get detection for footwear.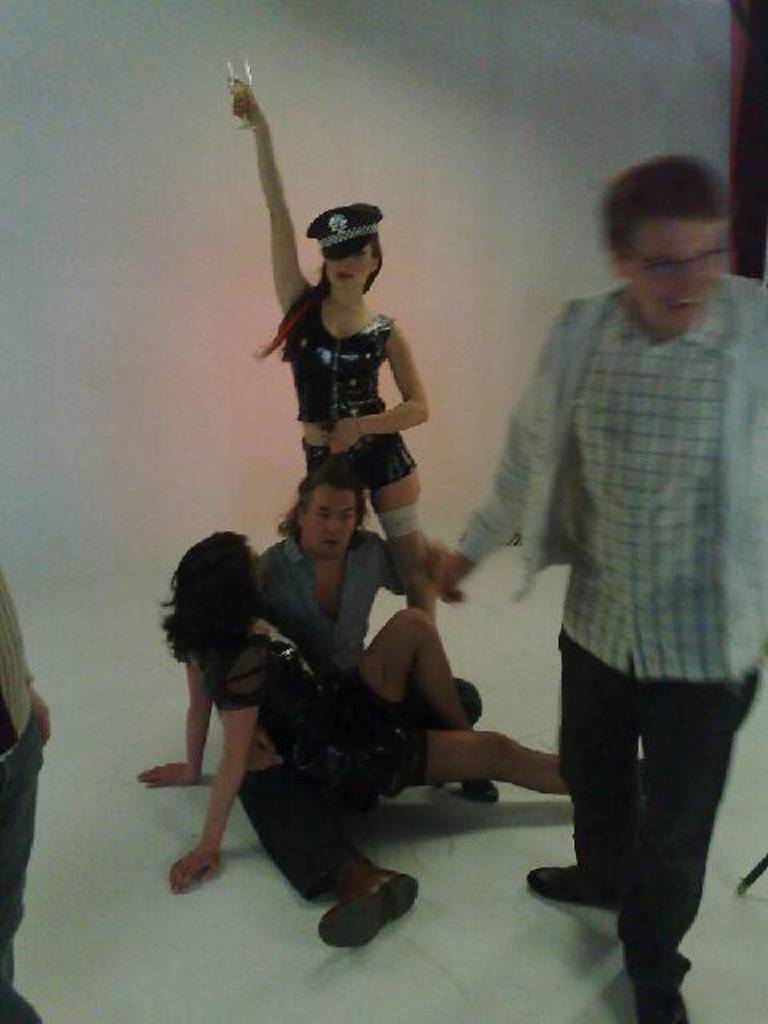
Detection: rect(638, 979, 699, 1022).
